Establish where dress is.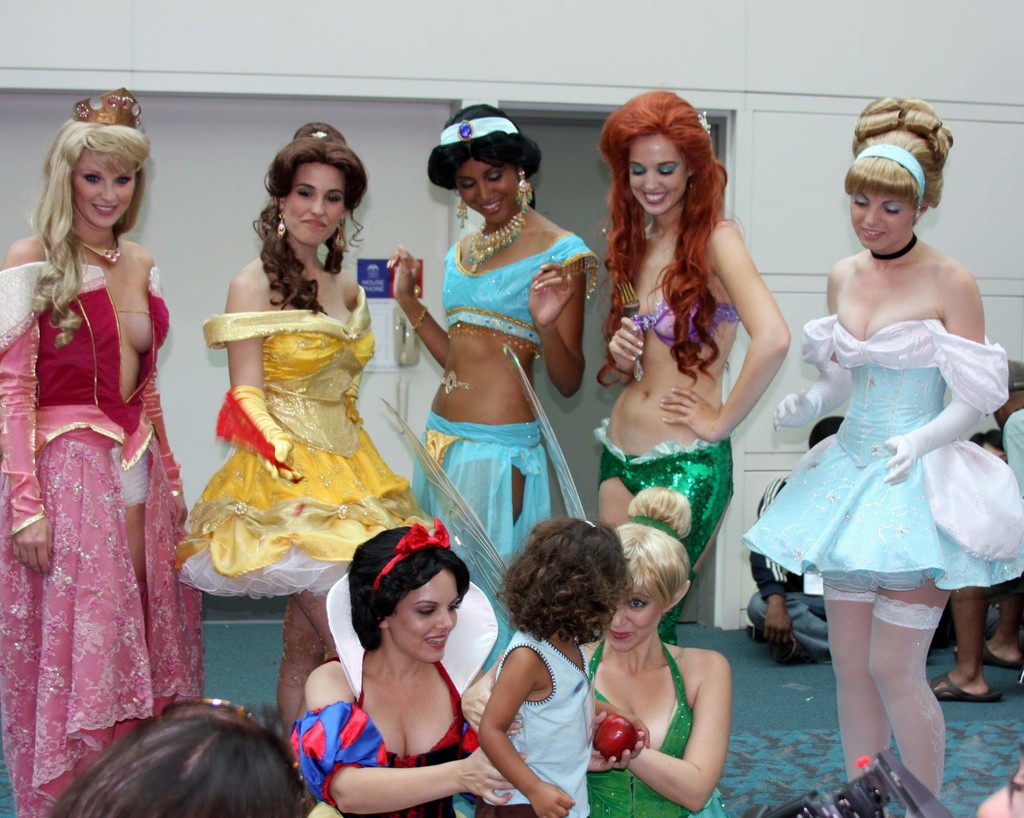
Established at region(289, 658, 497, 817).
